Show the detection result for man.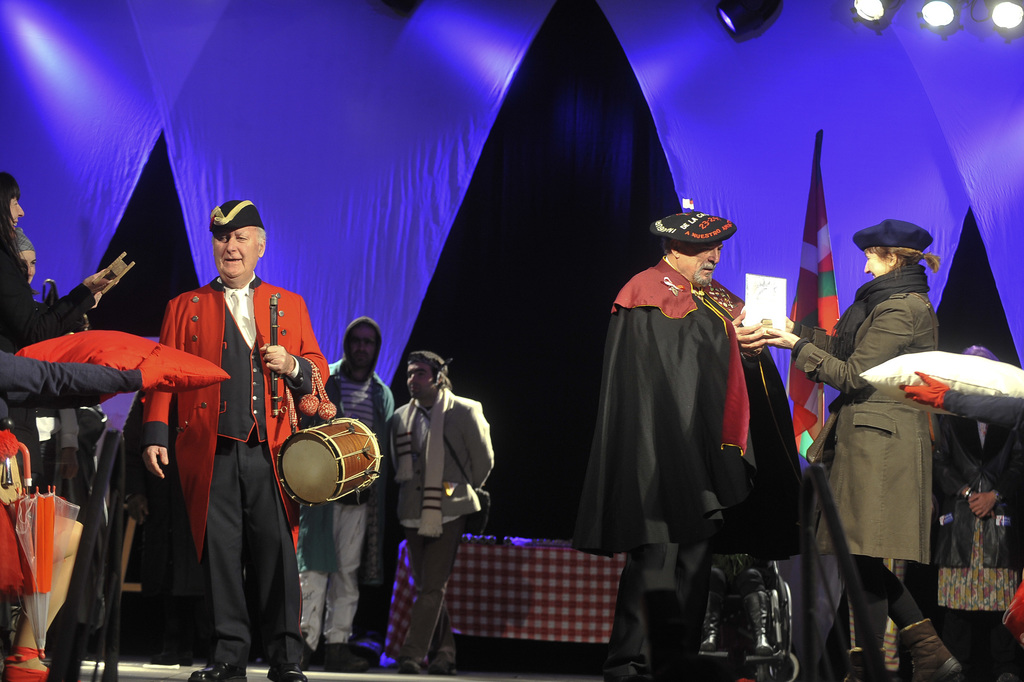
bbox=[573, 199, 804, 681].
